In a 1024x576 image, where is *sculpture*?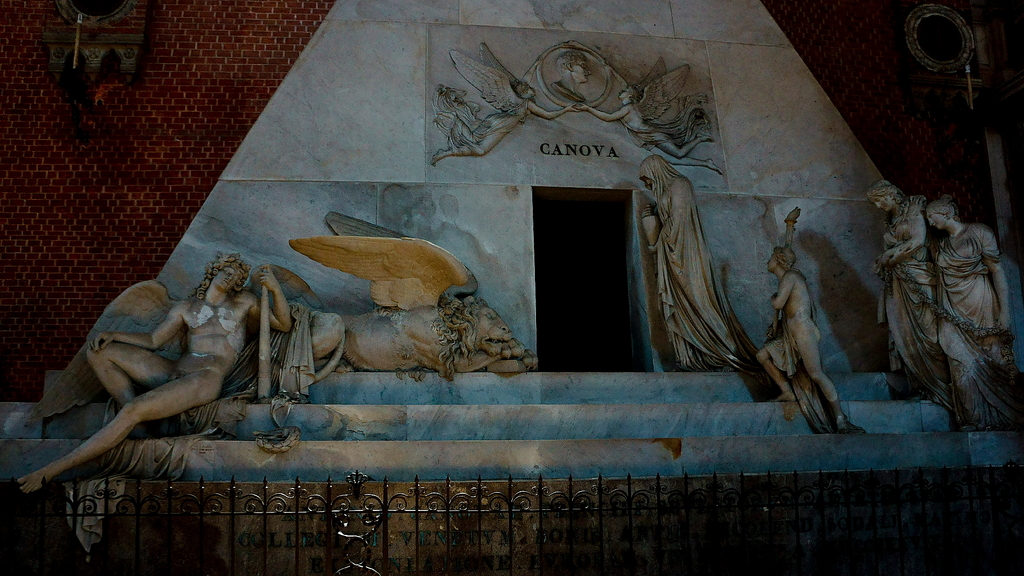
pyautogui.locateOnScreen(870, 175, 961, 417).
